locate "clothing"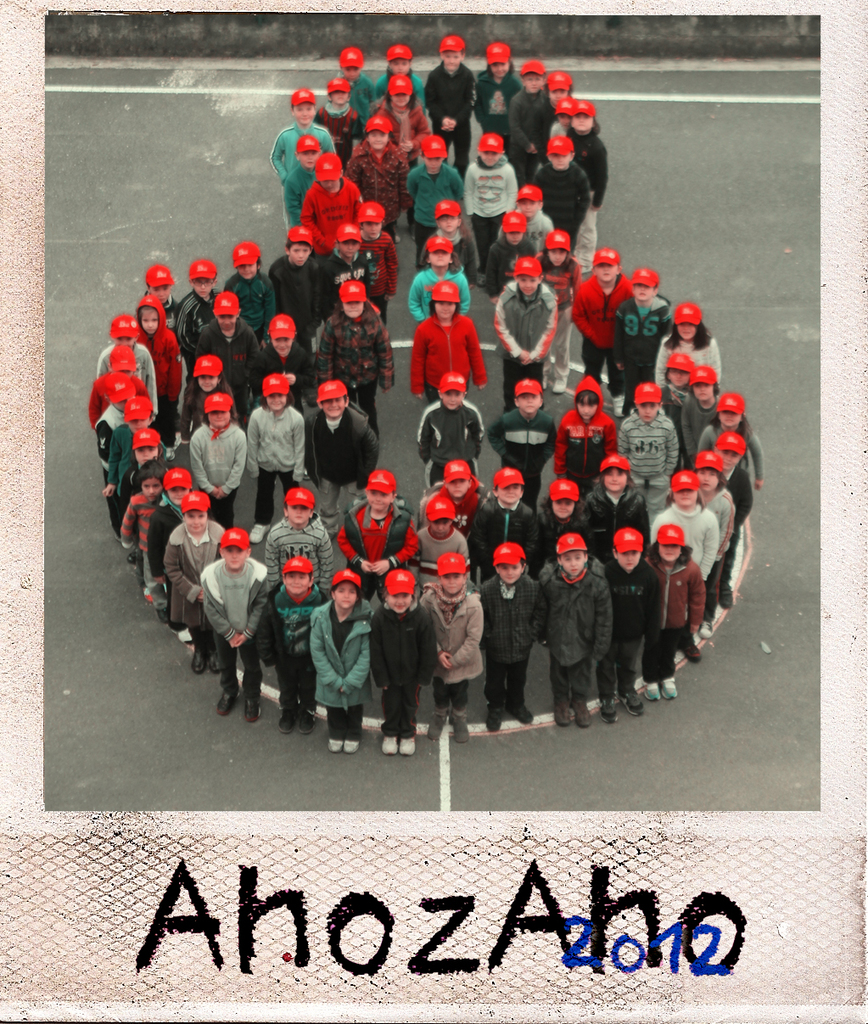
bbox(501, 89, 544, 174)
